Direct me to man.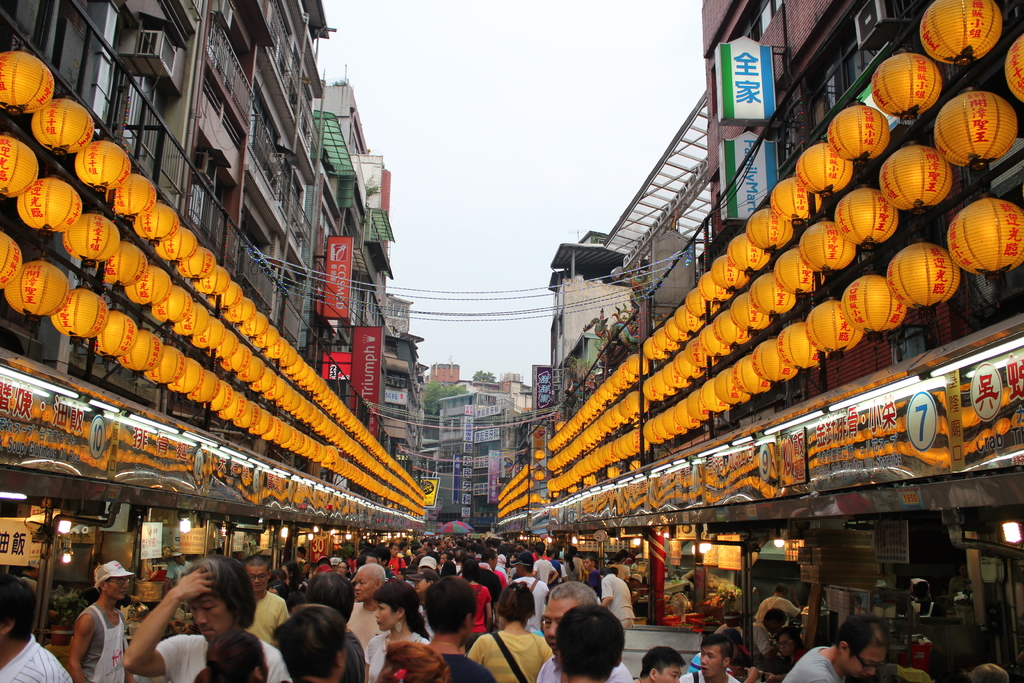
Direction: select_region(610, 552, 628, 580).
